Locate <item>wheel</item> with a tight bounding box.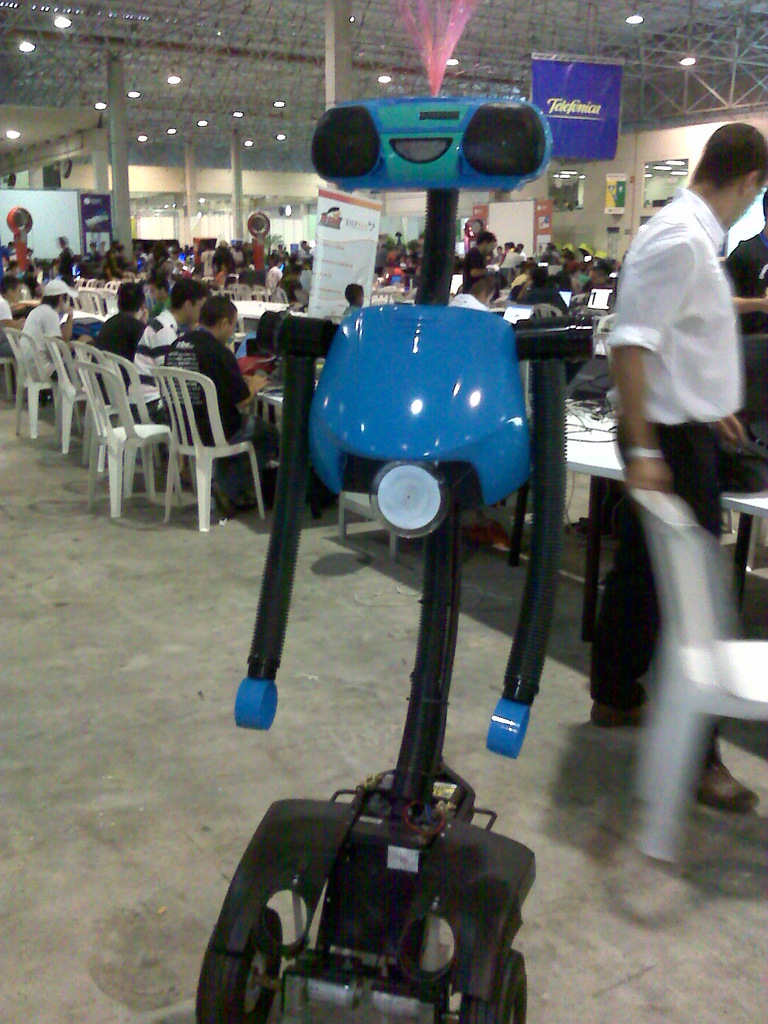
(463, 955, 534, 1023).
